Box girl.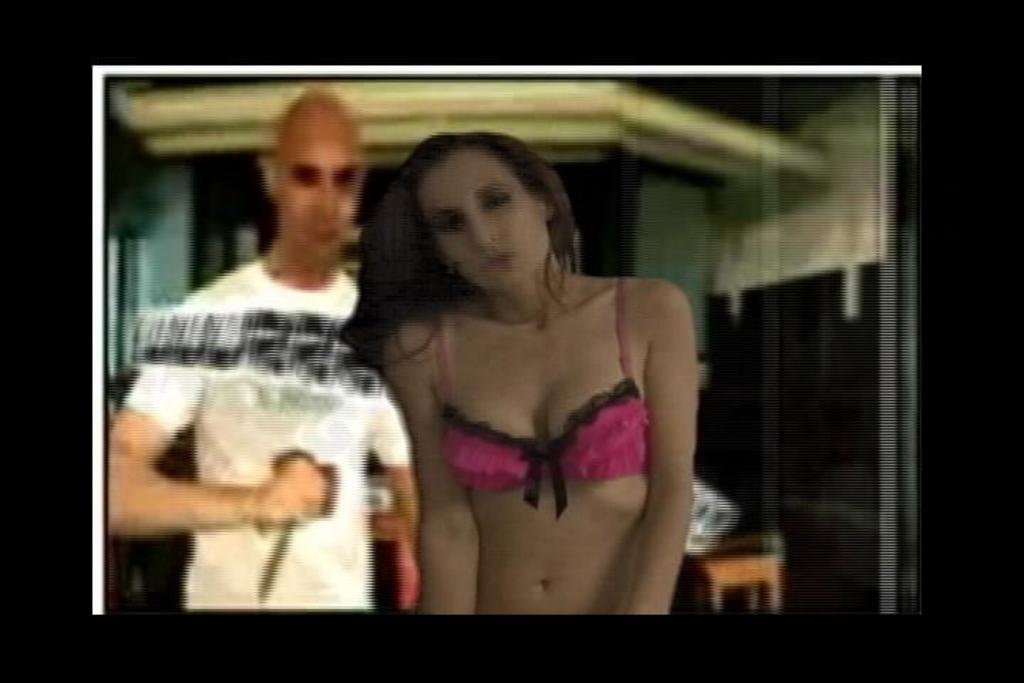
340/134/694/626.
